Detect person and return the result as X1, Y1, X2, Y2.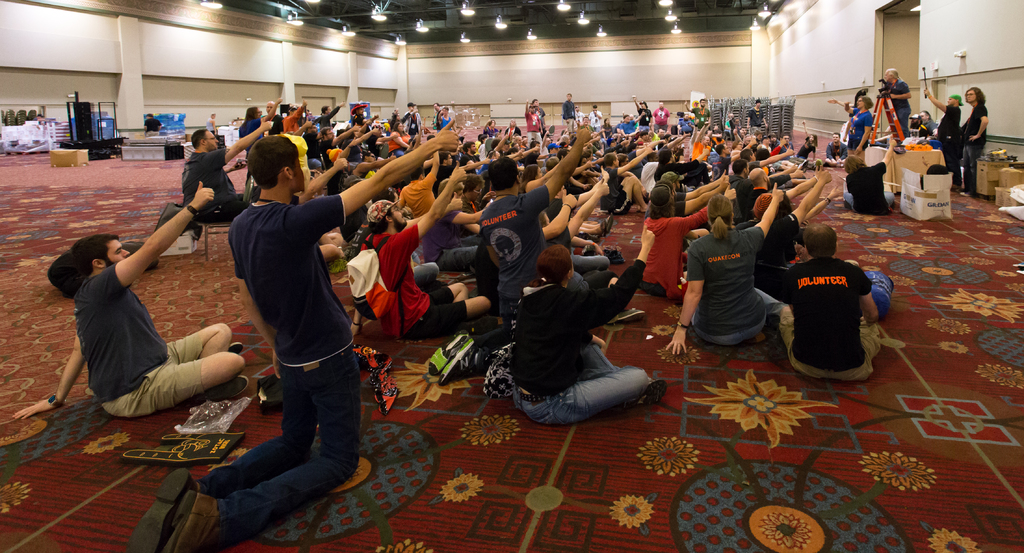
635, 181, 706, 299.
